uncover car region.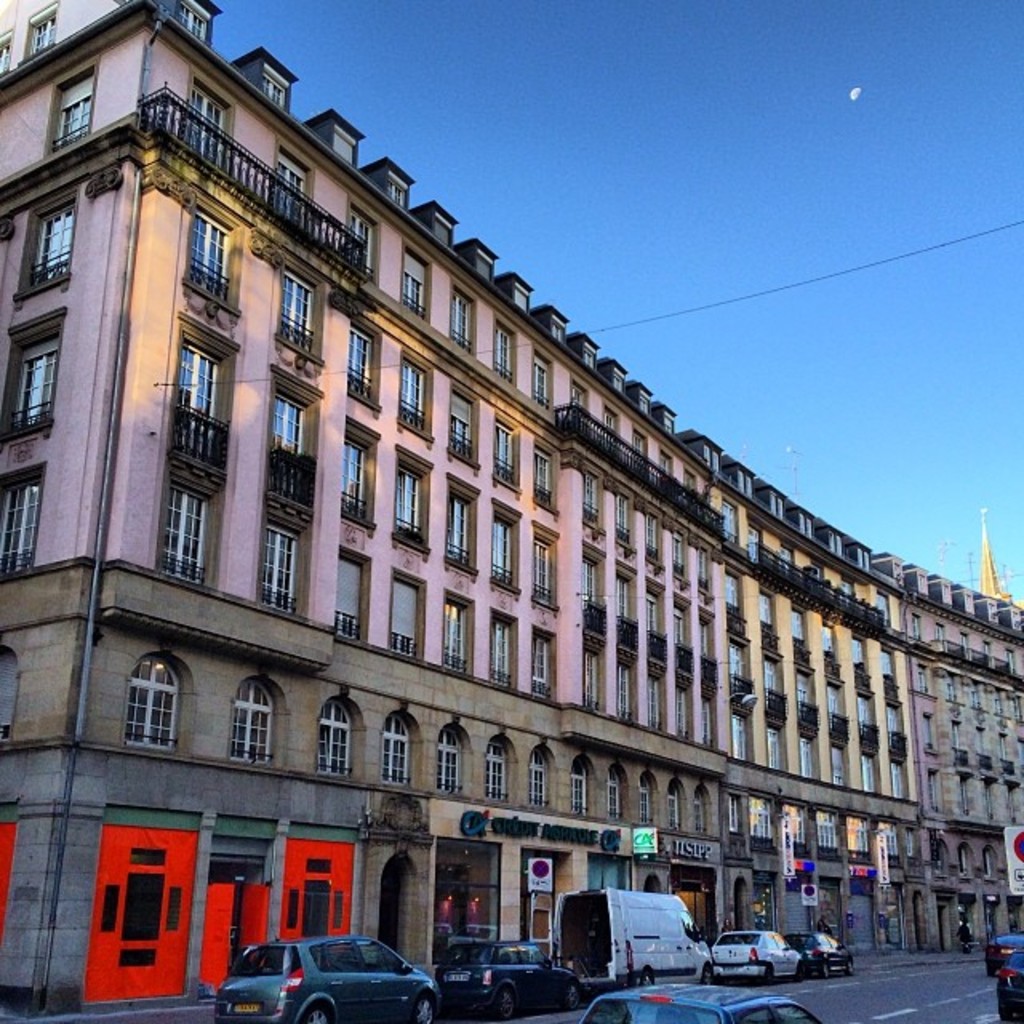
Uncovered: <bbox>203, 938, 446, 1022</bbox>.
